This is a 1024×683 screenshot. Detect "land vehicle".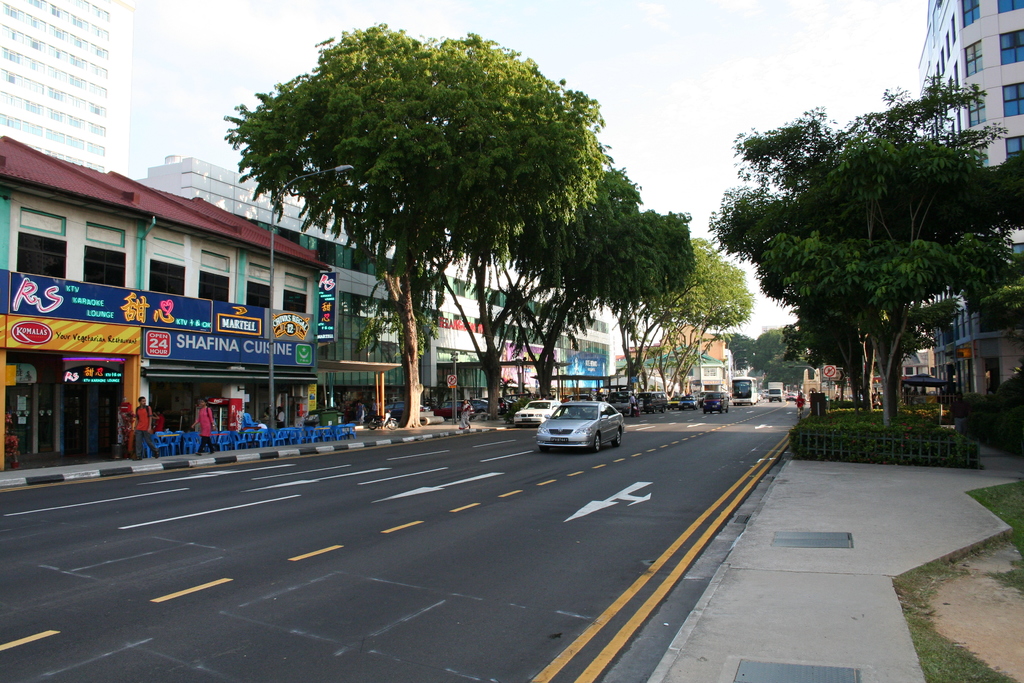
left=526, top=396, right=624, bottom=459.
